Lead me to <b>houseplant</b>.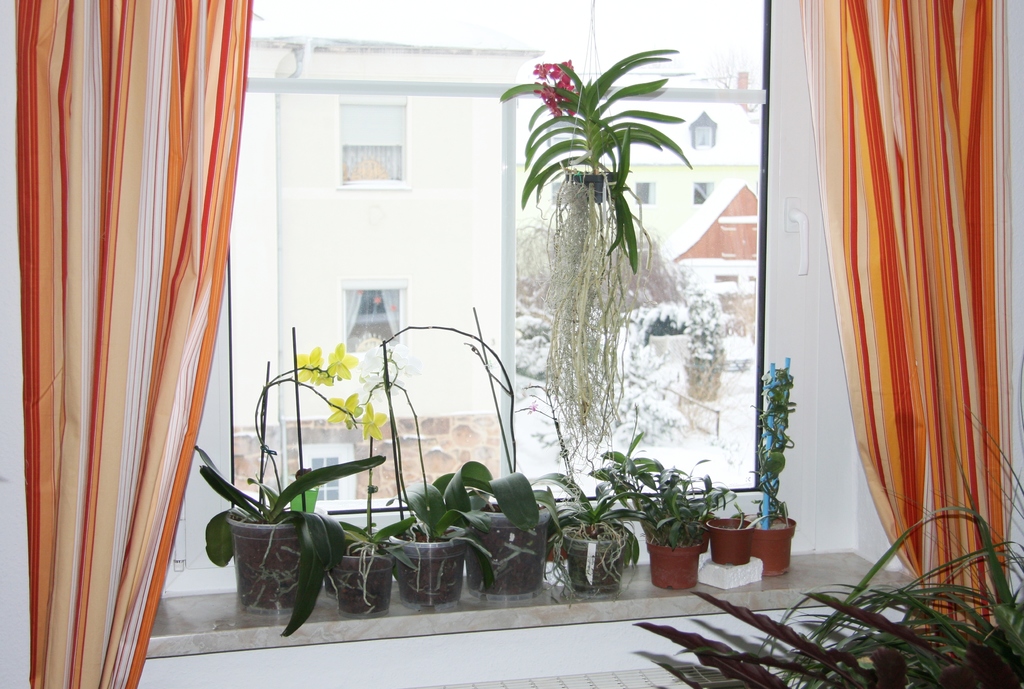
Lead to (x1=196, y1=374, x2=376, y2=617).
